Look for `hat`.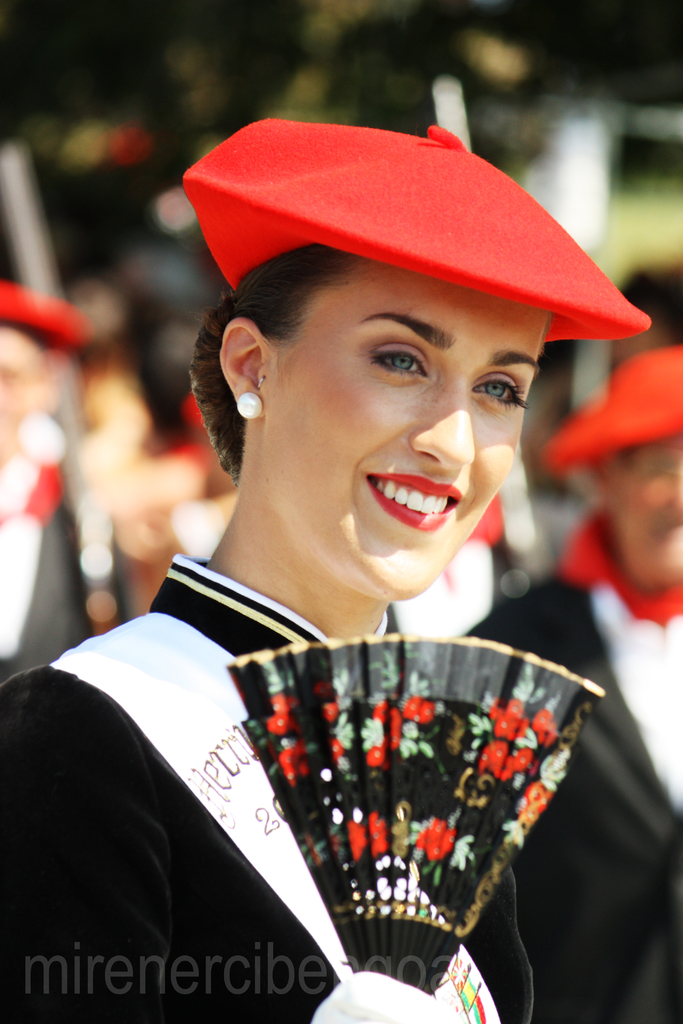
Found: <box>179,115,645,348</box>.
